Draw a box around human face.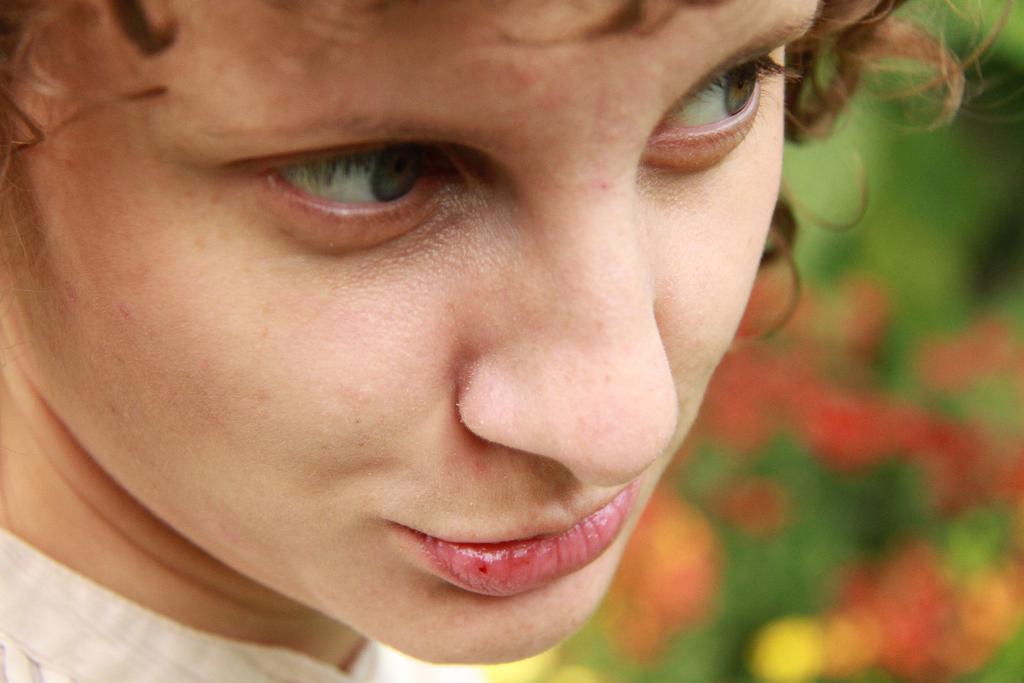
select_region(0, 0, 825, 666).
